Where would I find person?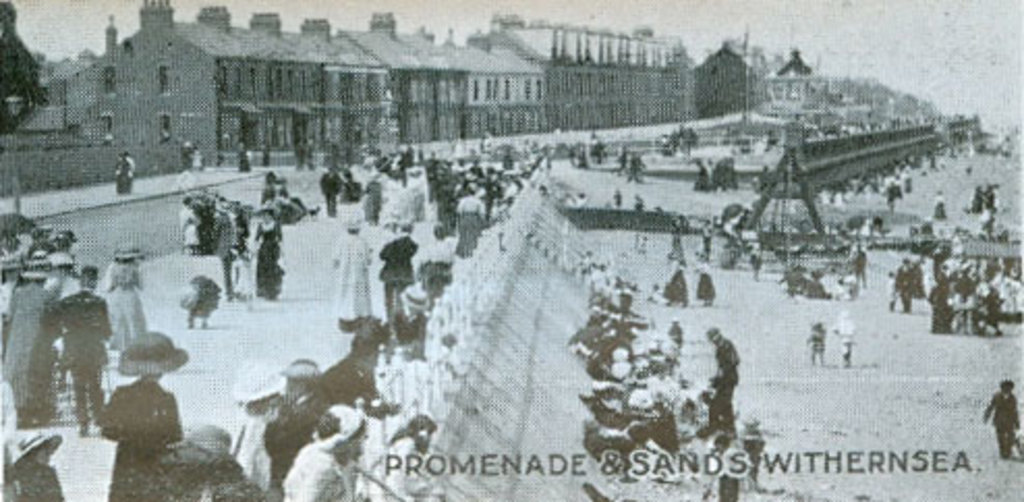
At [659, 249, 696, 313].
